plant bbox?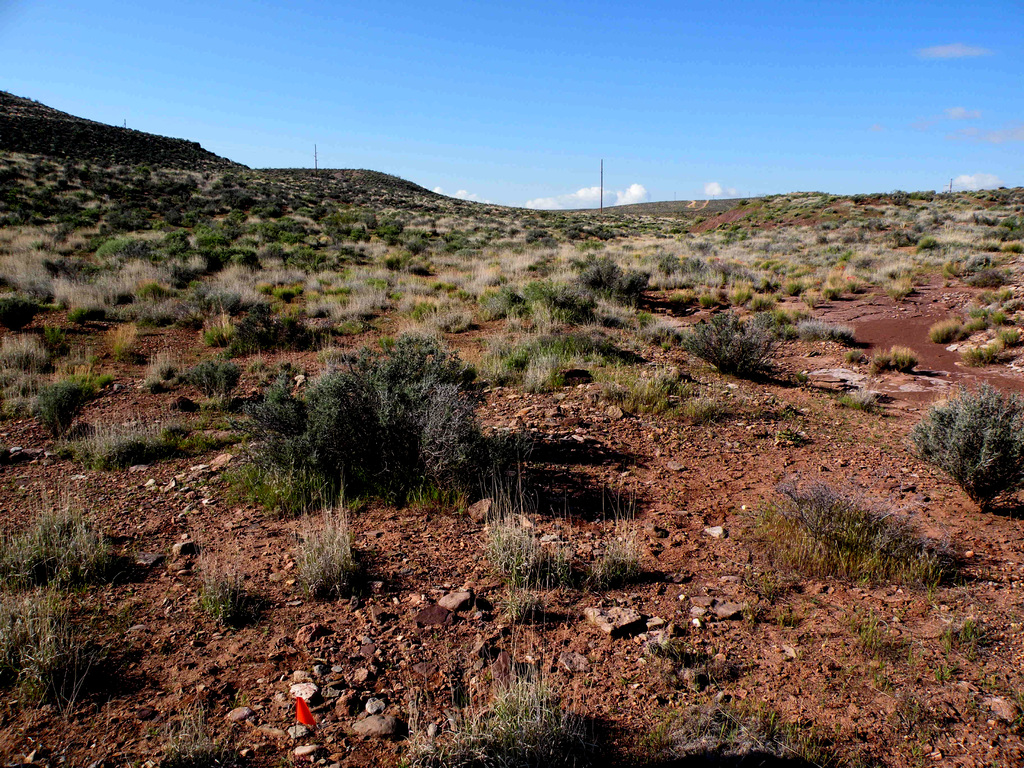
(x1=938, y1=317, x2=962, y2=344)
